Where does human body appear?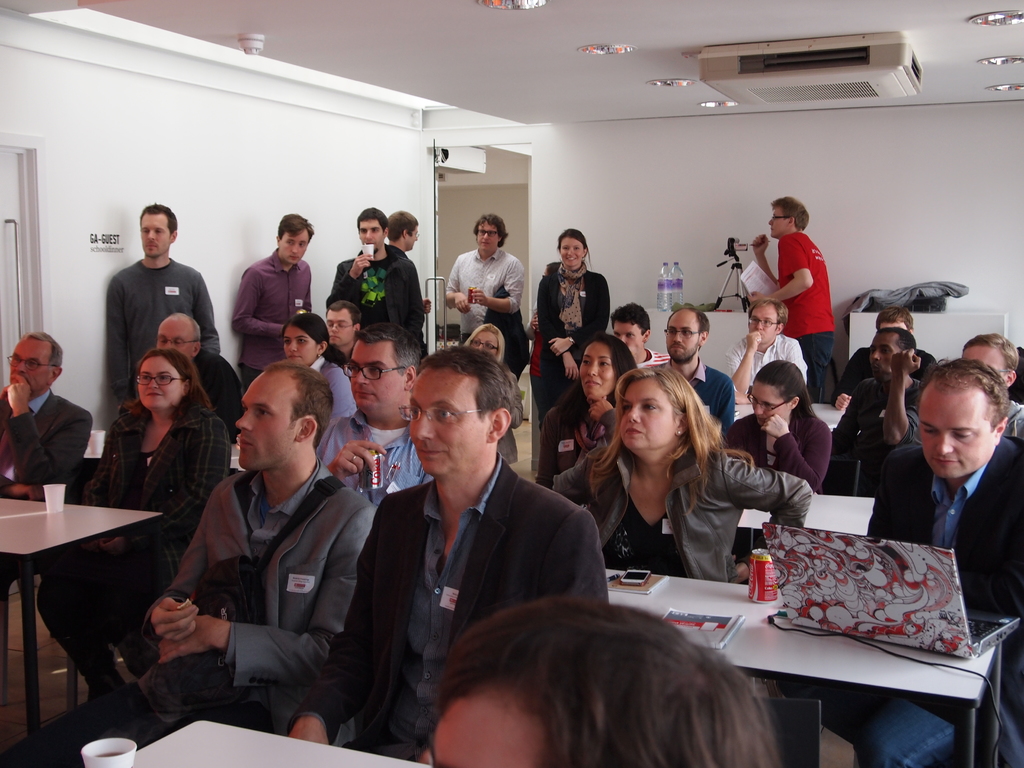
Appears at (419, 595, 787, 767).
